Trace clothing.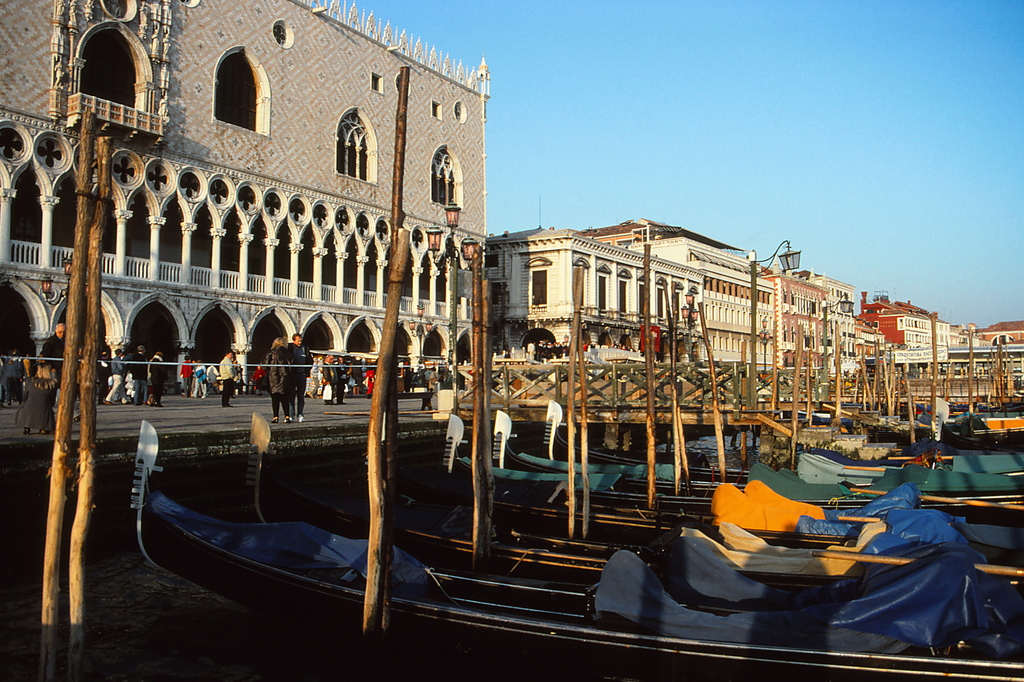
Traced to BBox(31, 329, 66, 370).
